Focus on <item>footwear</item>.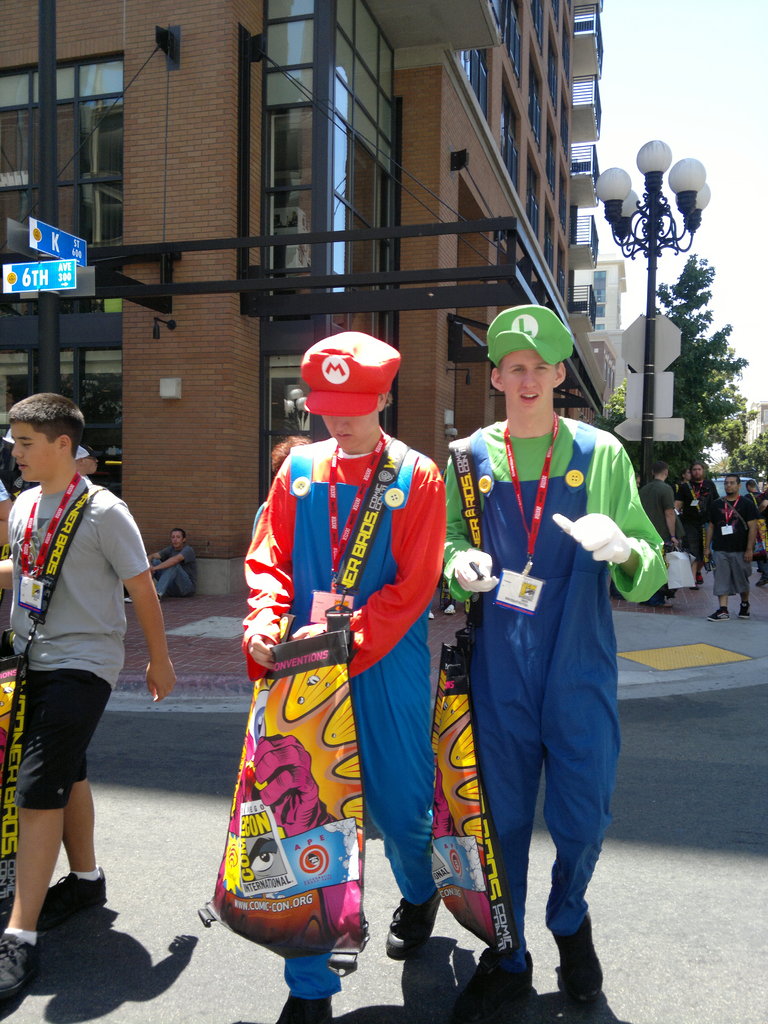
Focused at box=[450, 948, 534, 1023].
